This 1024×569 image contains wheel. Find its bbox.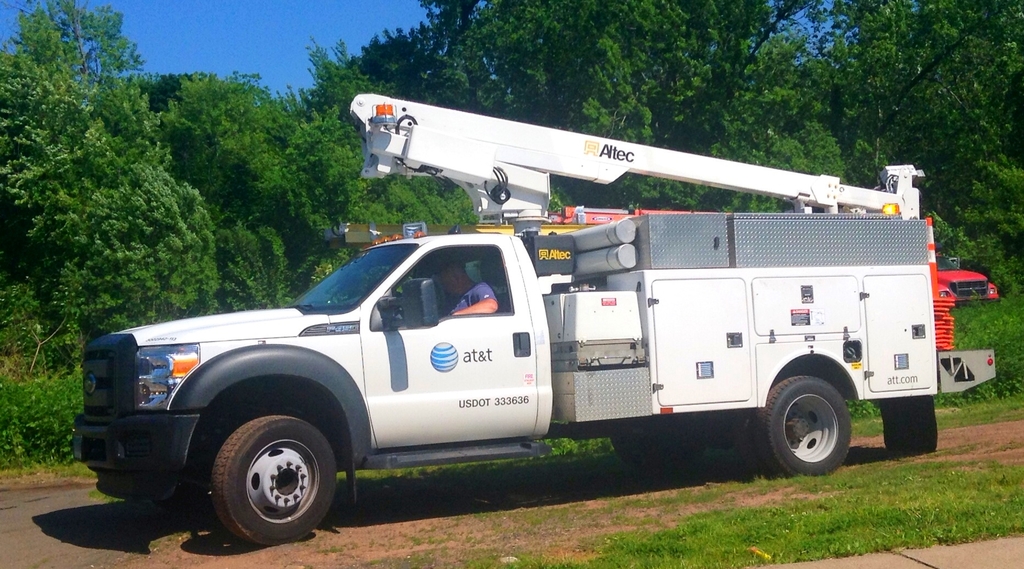
bbox(730, 410, 790, 485).
